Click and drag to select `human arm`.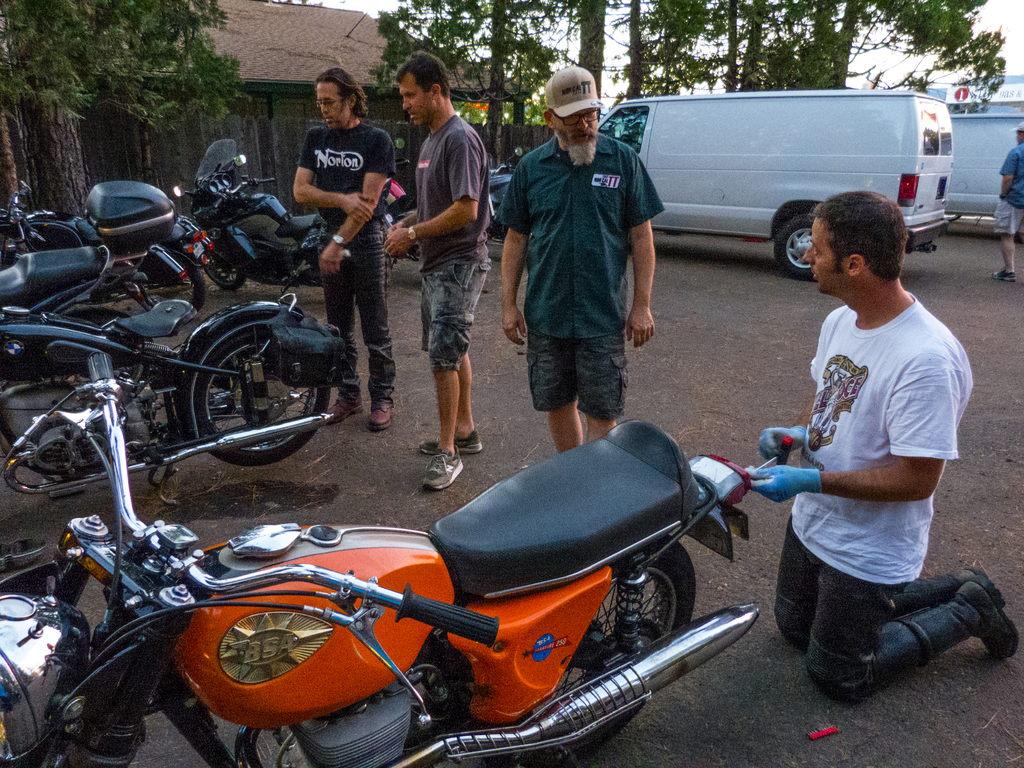
Selection: box(497, 156, 532, 346).
